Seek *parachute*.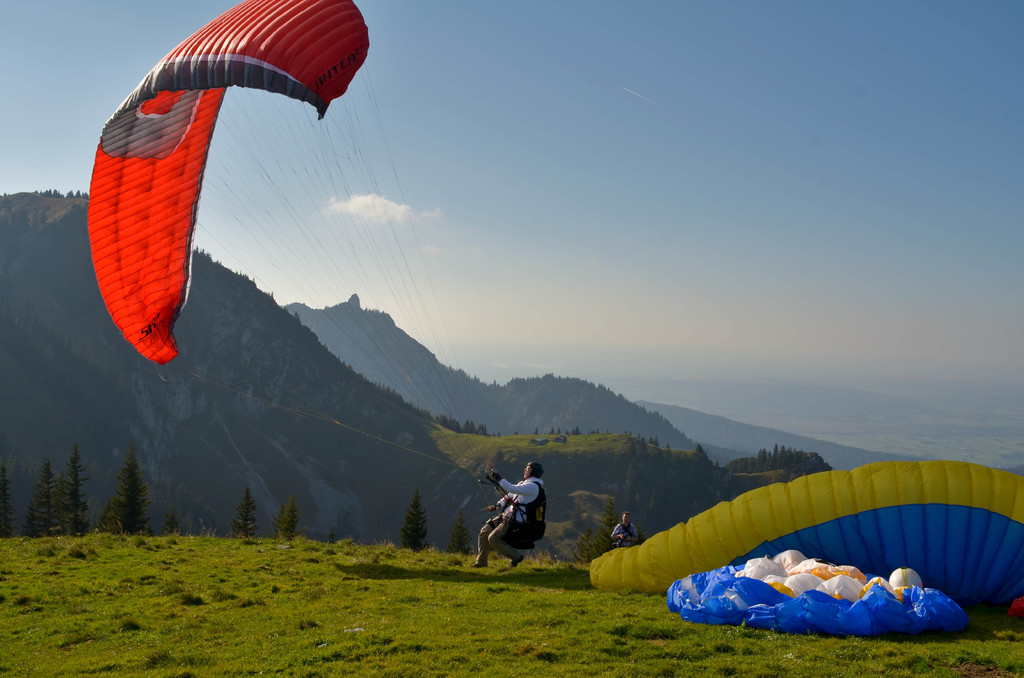
select_region(589, 460, 1023, 622).
